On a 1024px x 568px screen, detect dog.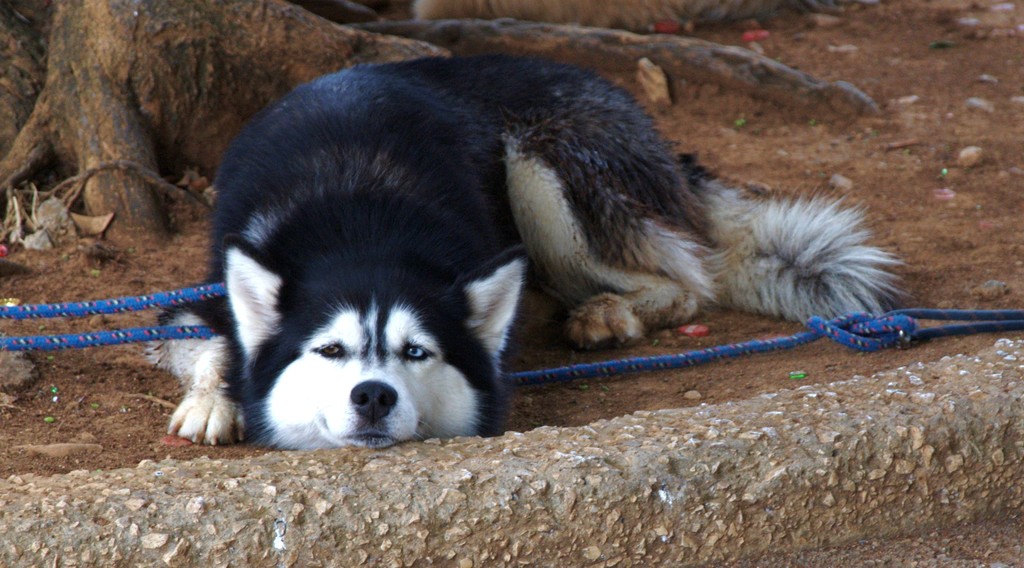
x1=138 y1=54 x2=908 y2=453.
